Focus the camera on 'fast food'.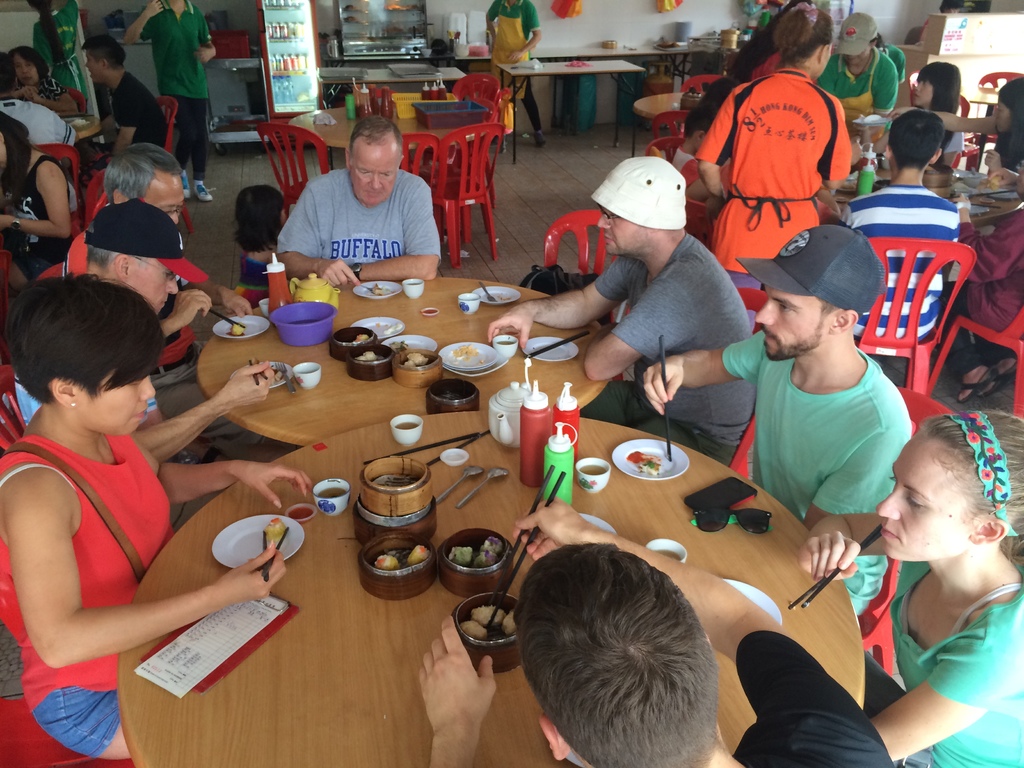
Focus region: x1=370 y1=283 x2=392 y2=294.
